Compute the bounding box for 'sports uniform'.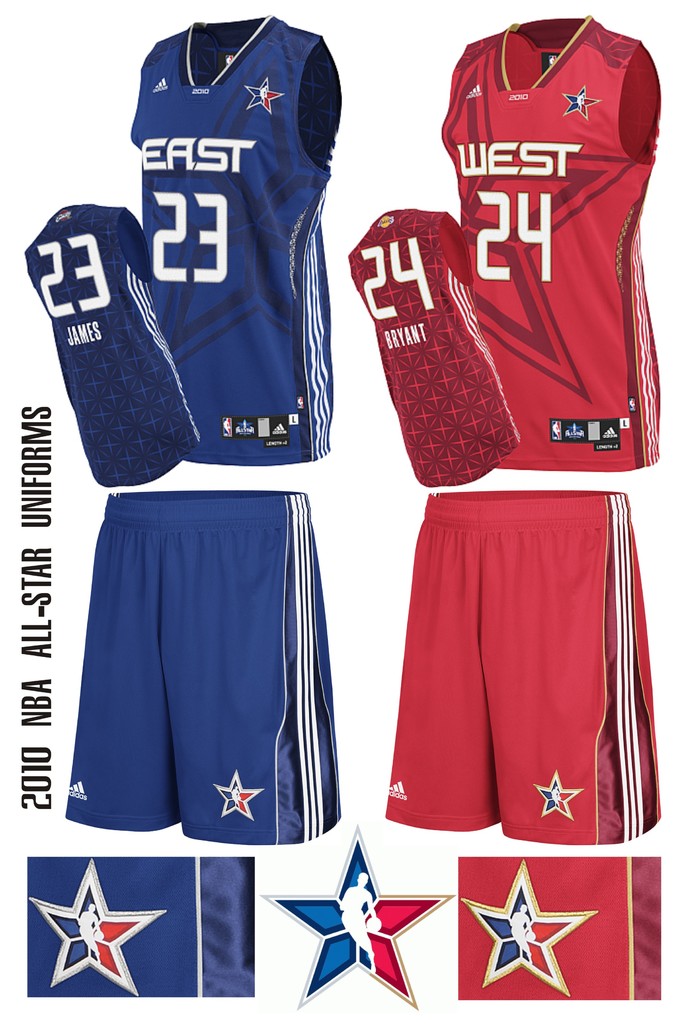
bbox=[434, 14, 667, 457].
